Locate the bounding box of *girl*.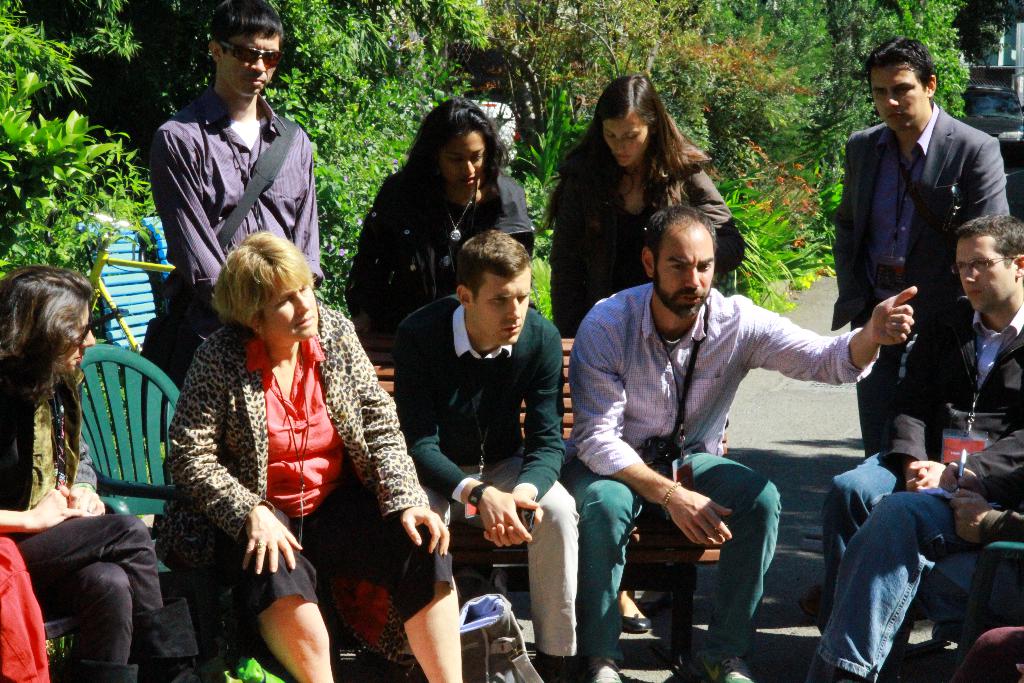
Bounding box: (0, 268, 158, 666).
